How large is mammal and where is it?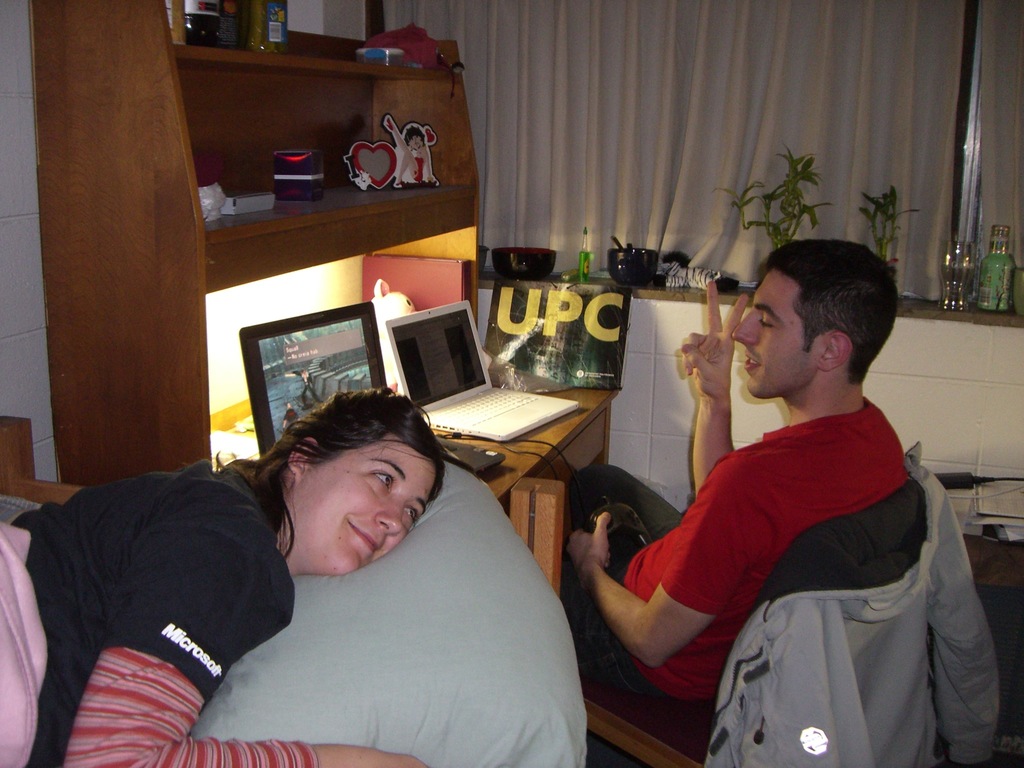
Bounding box: [x1=558, y1=210, x2=938, y2=725].
